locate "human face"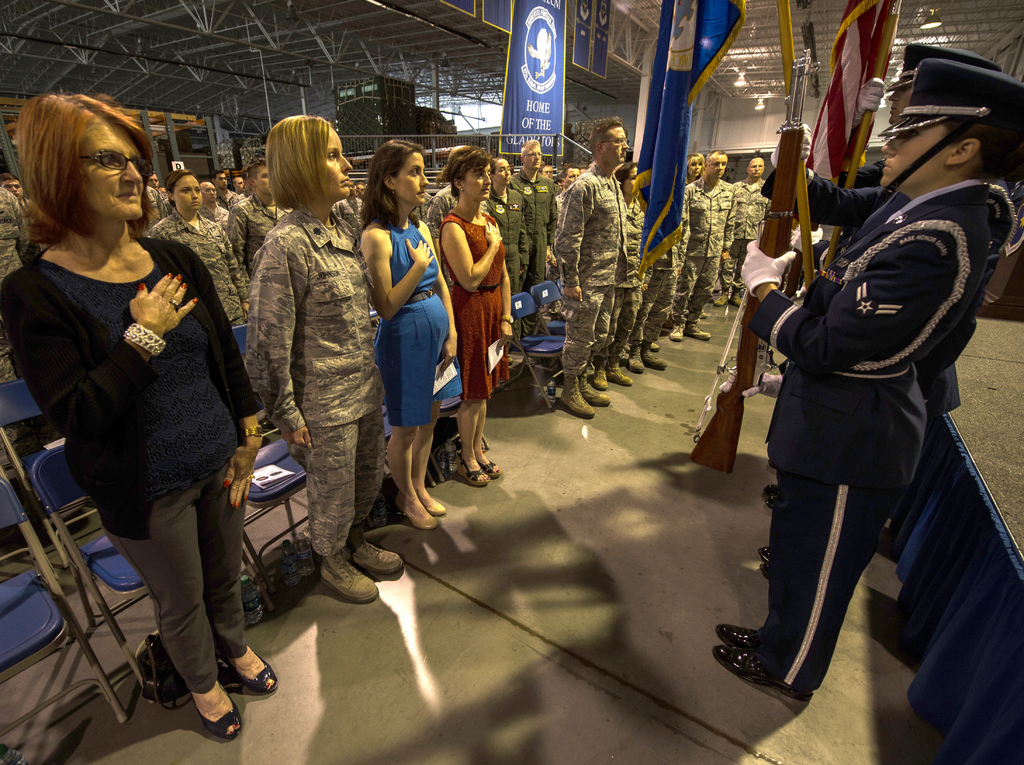
708,160,724,179
